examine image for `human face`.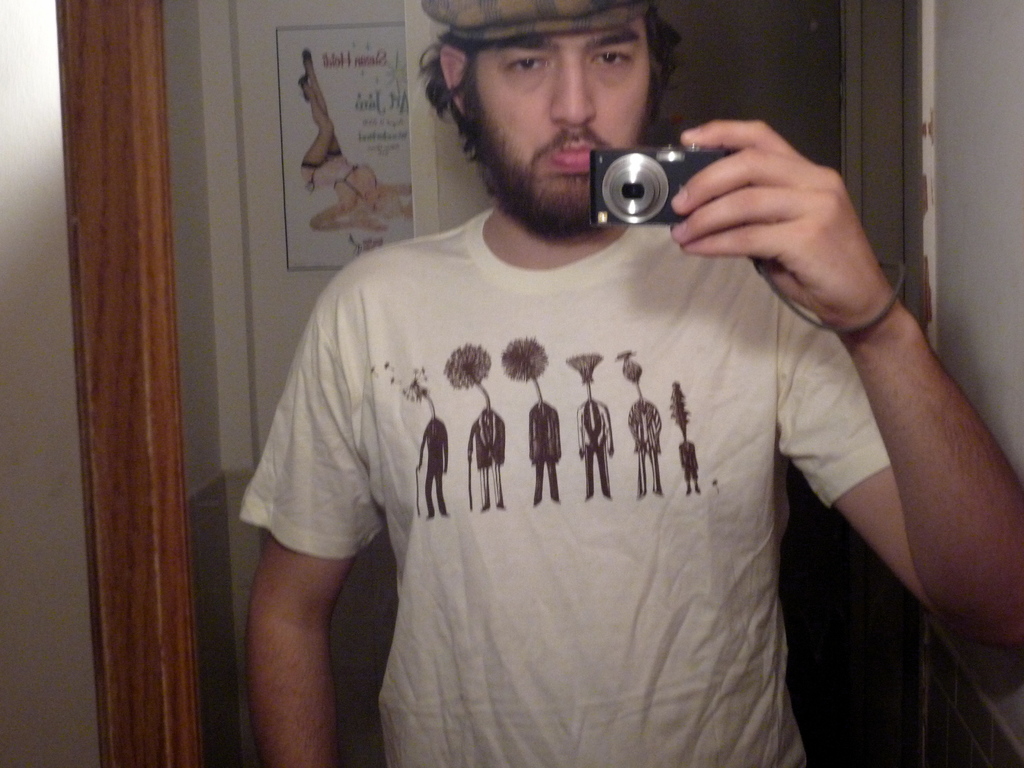
Examination result: pyautogui.locateOnScreen(465, 32, 655, 203).
